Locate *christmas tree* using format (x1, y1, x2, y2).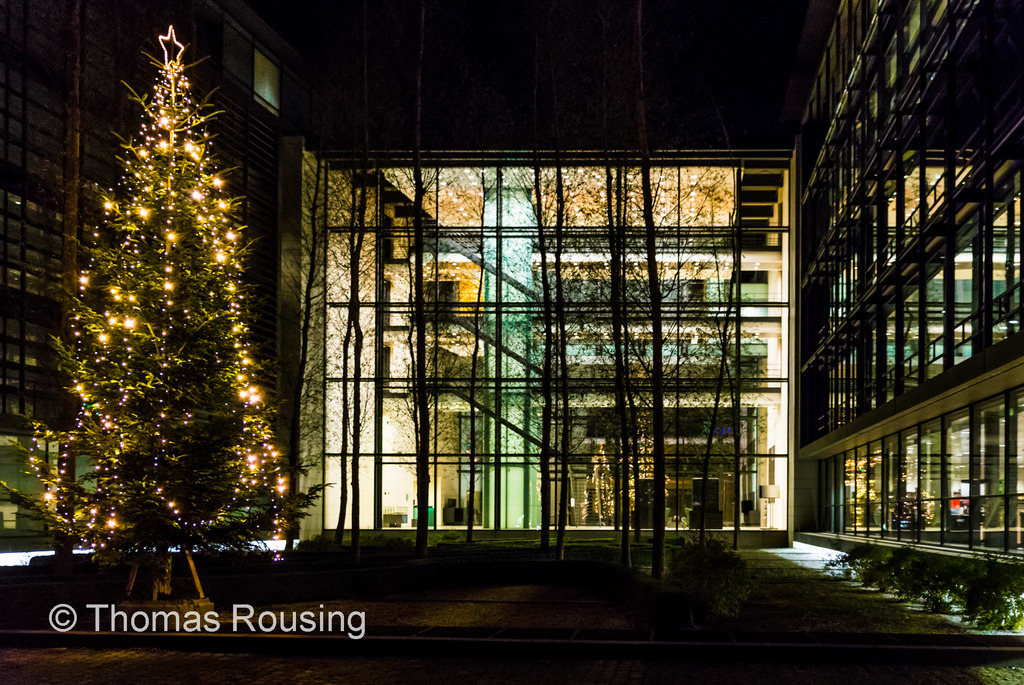
(0, 18, 326, 599).
